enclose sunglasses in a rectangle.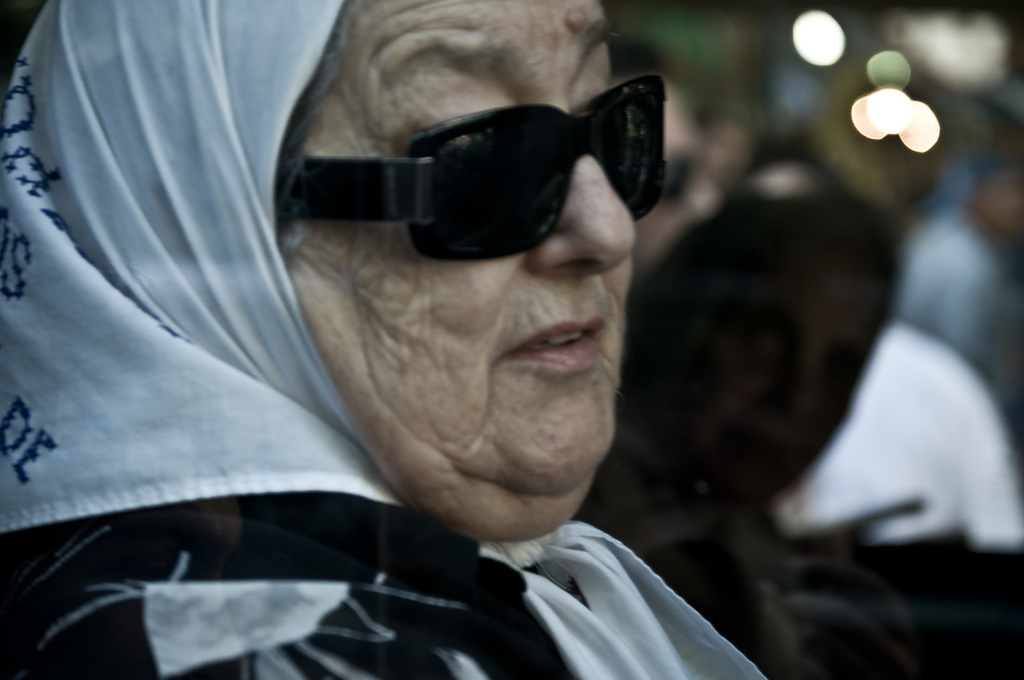
region(296, 72, 669, 262).
